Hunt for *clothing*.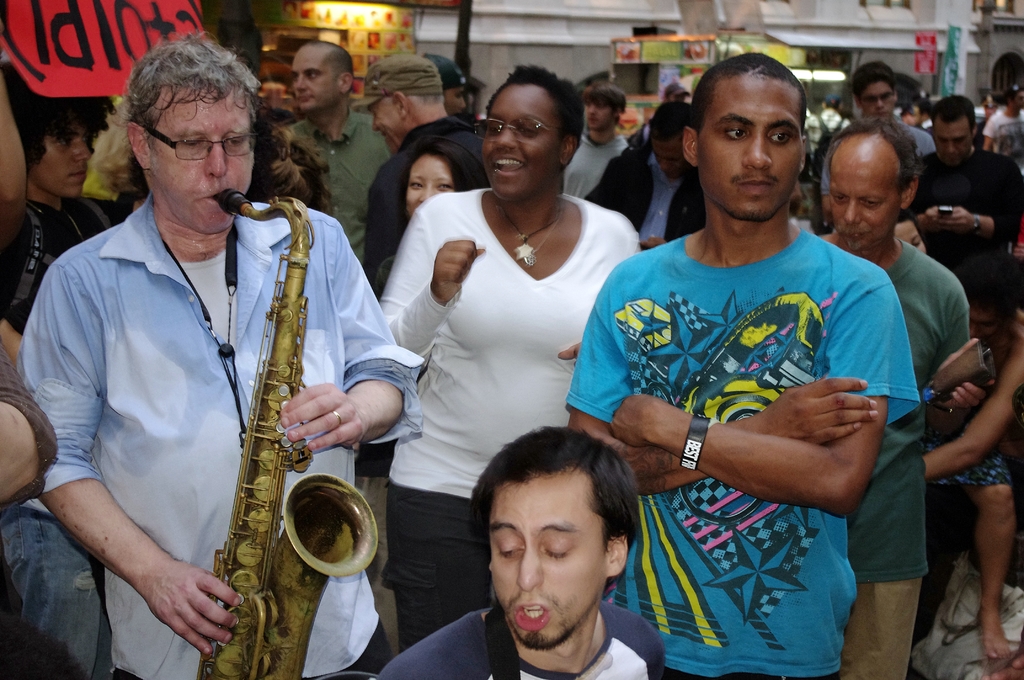
Hunted down at BBox(372, 600, 667, 679).
